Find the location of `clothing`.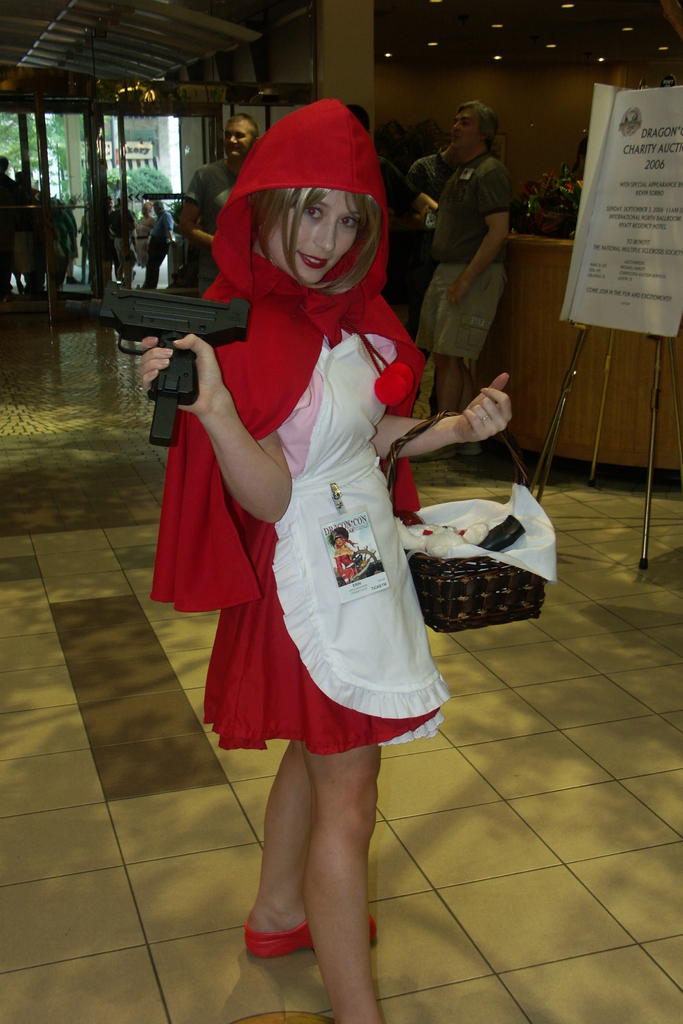
Location: 415:145:536:362.
